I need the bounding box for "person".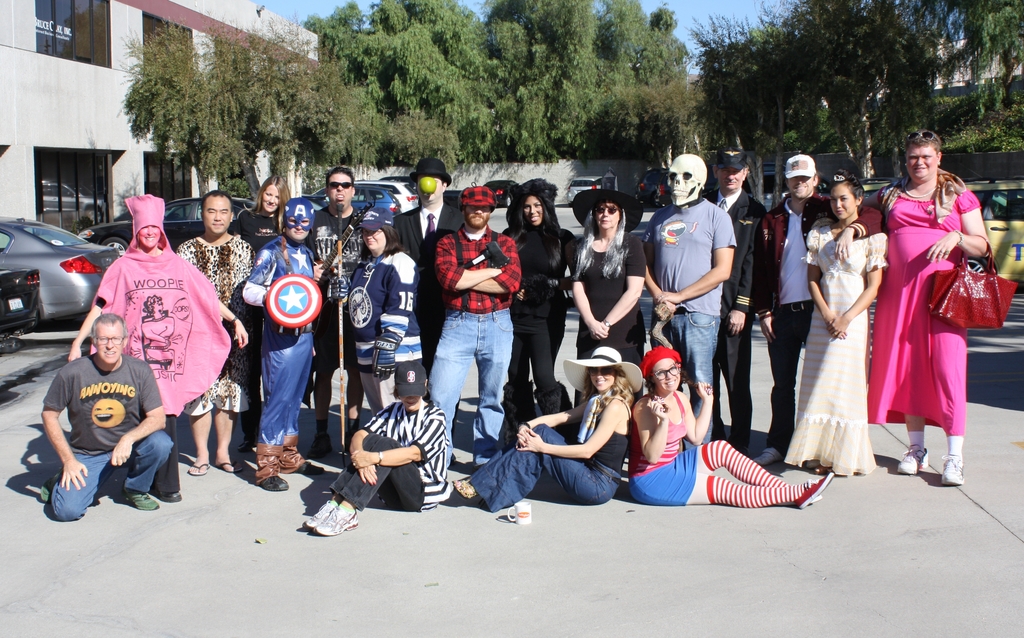
Here it is: locate(834, 129, 989, 486).
